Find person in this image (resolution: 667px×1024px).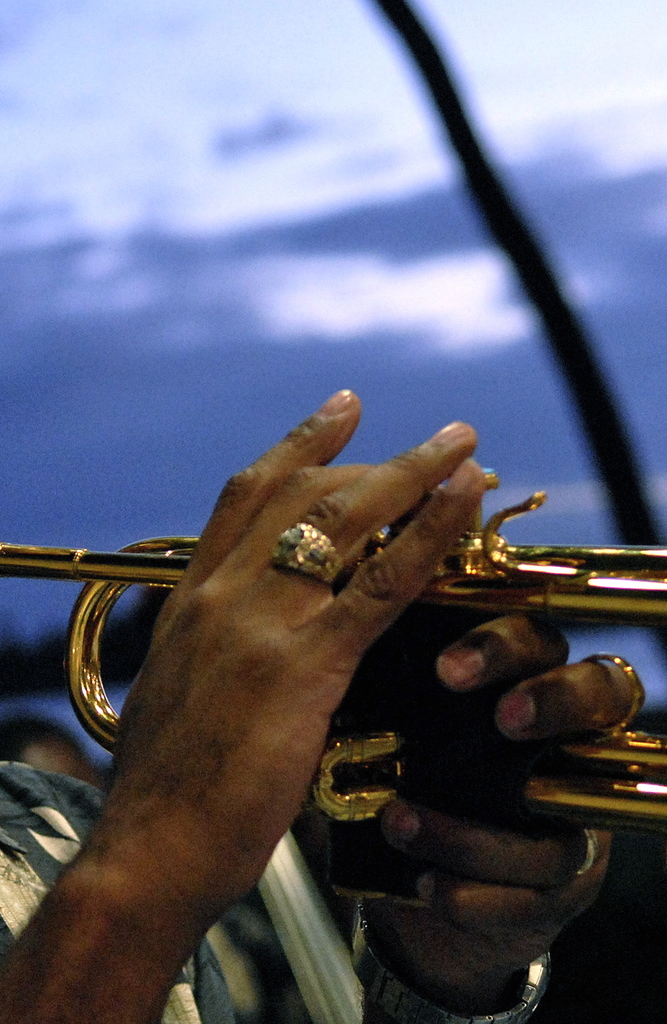
detection(0, 394, 657, 1023).
